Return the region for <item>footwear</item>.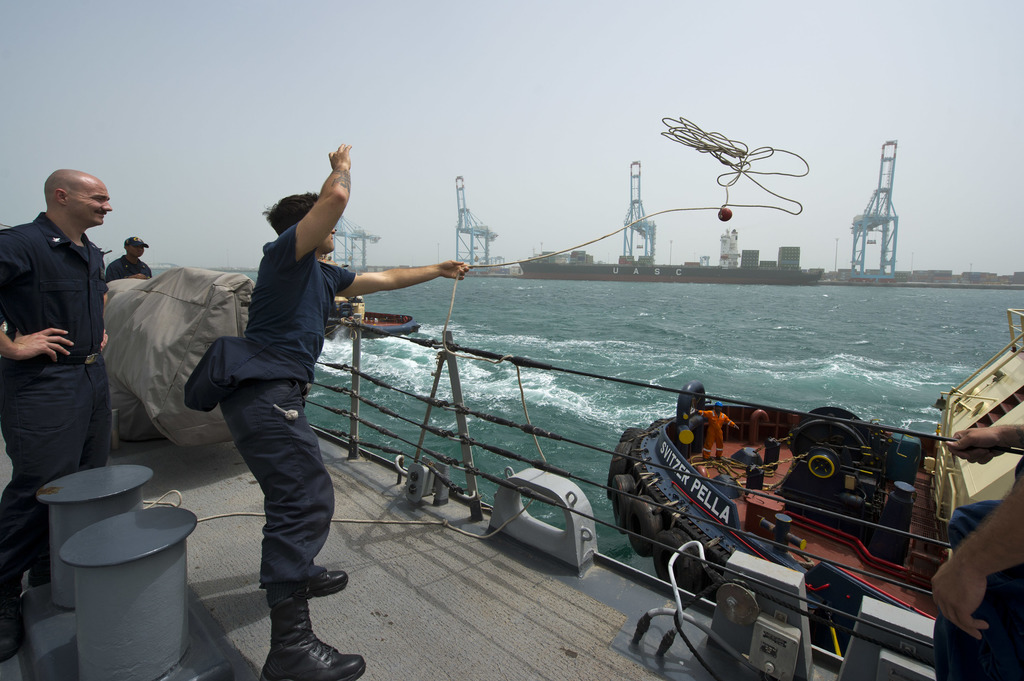
(x1=255, y1=544, x2=346, y2=604).
